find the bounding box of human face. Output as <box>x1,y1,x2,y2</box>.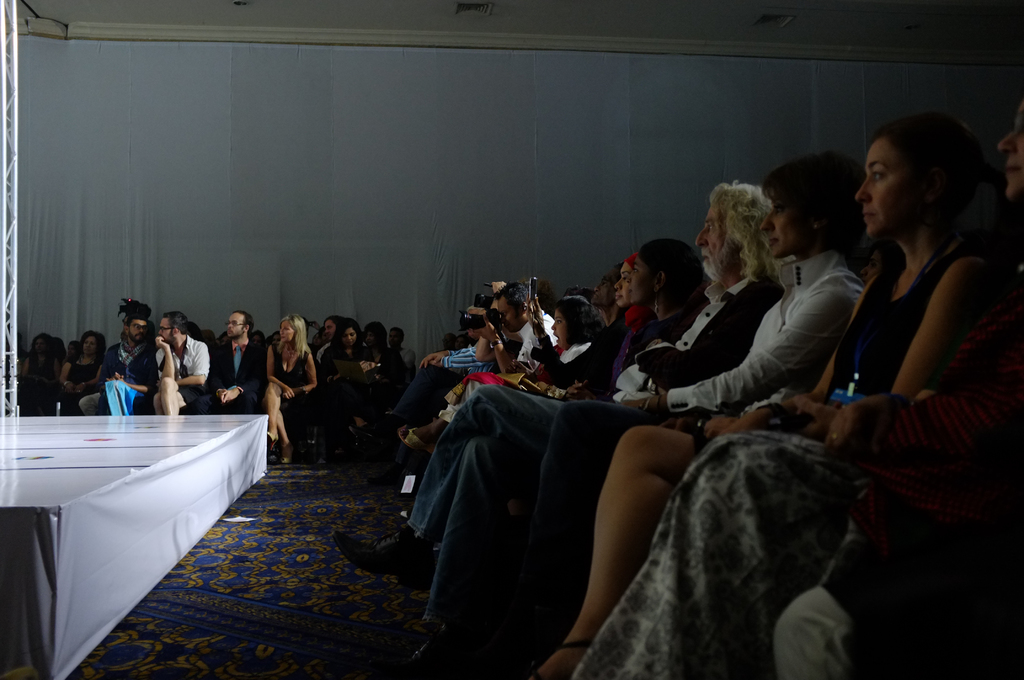
<box>157,316,172,341</box>.
